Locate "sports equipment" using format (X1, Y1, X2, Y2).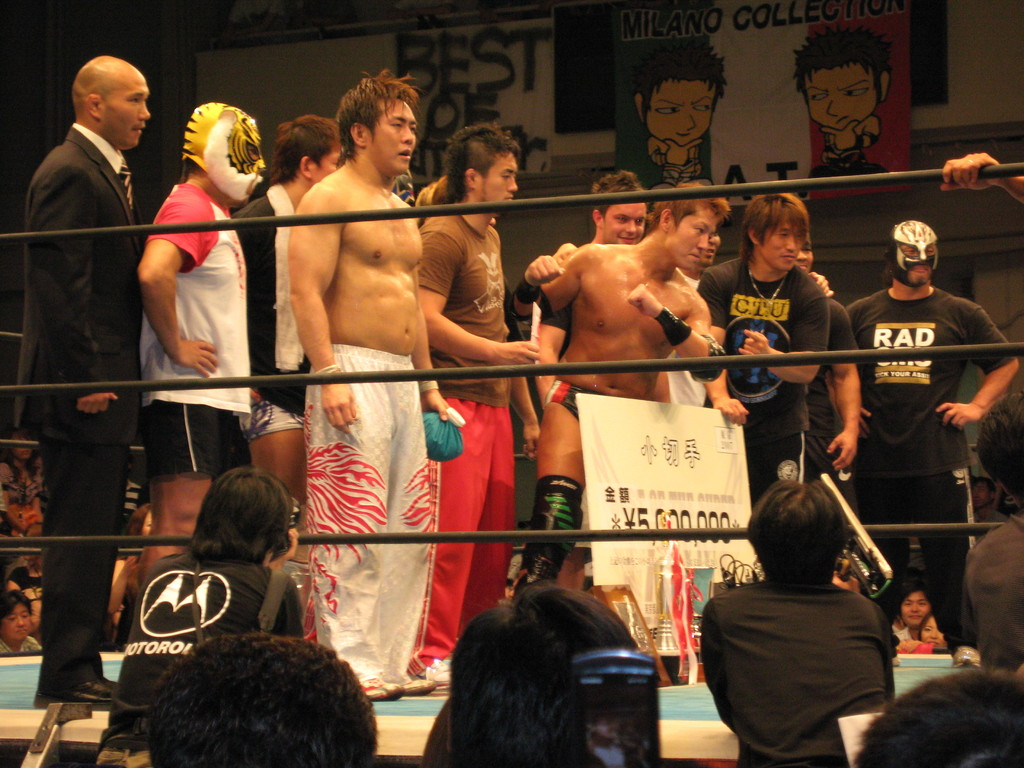
(685, 331, 728, 381).
